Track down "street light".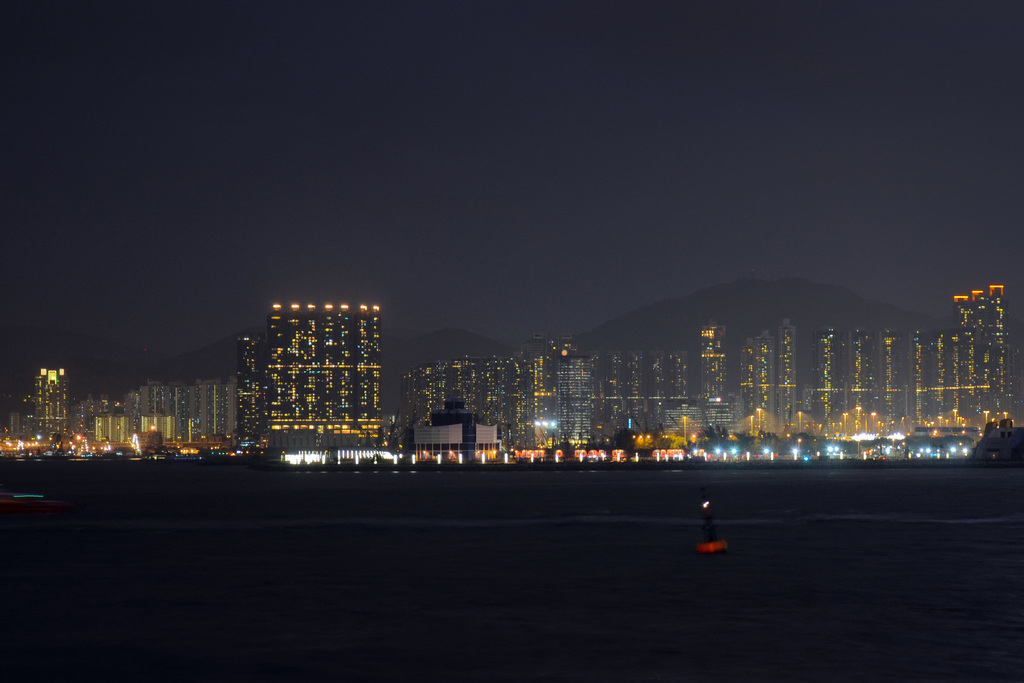
Tracked to left=984, top=409, right=991, bottom=425.
